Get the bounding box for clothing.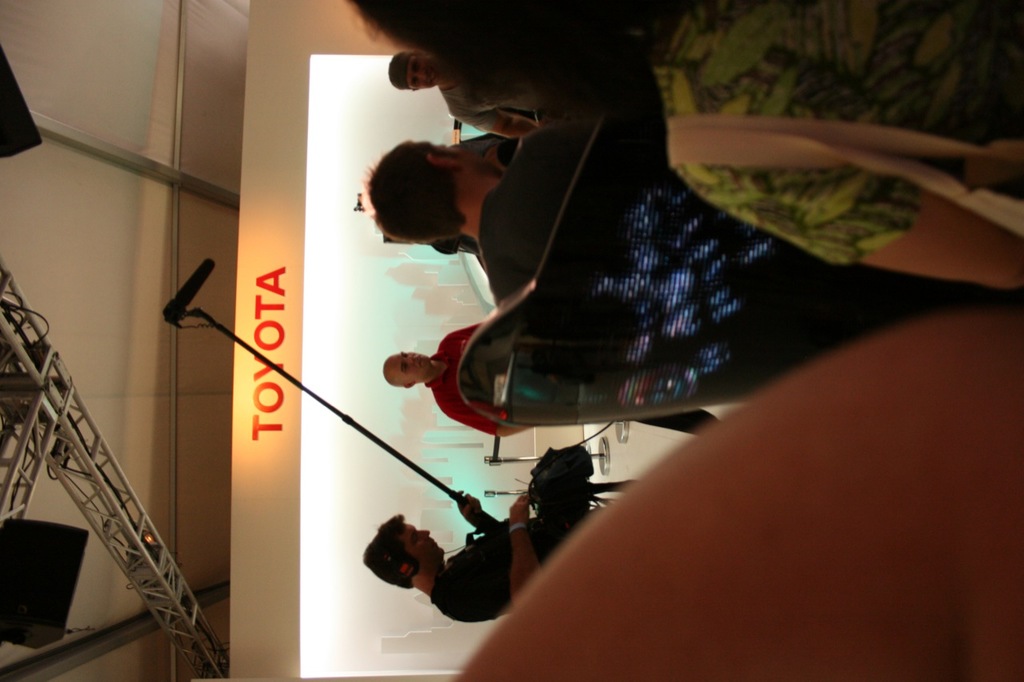
[474,118,594,308].
